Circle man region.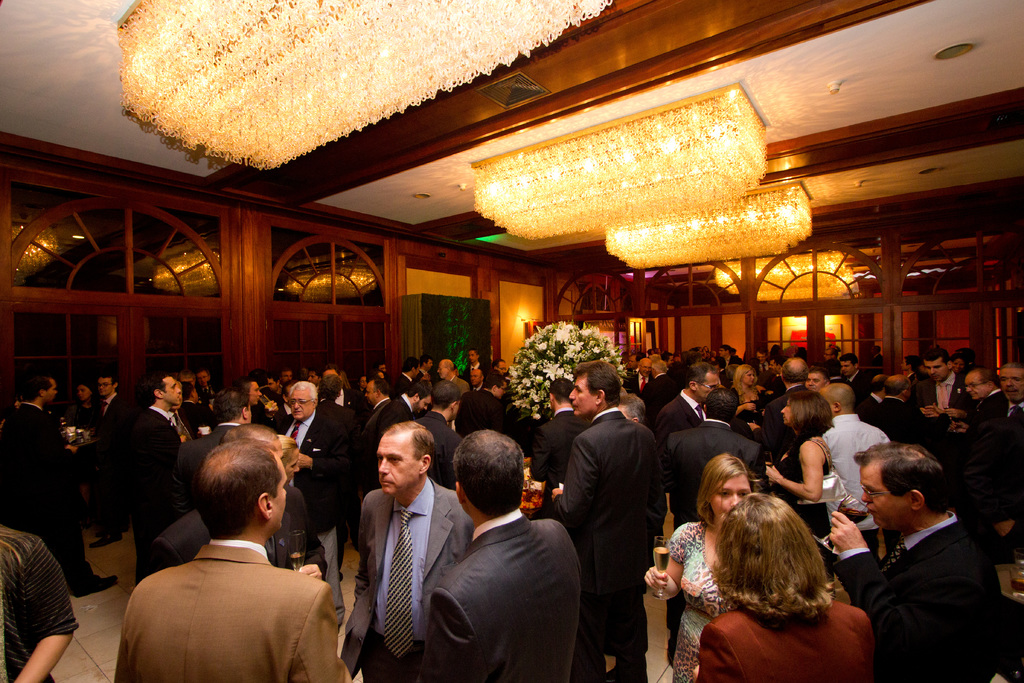
Region: 979 365 1023 544.
